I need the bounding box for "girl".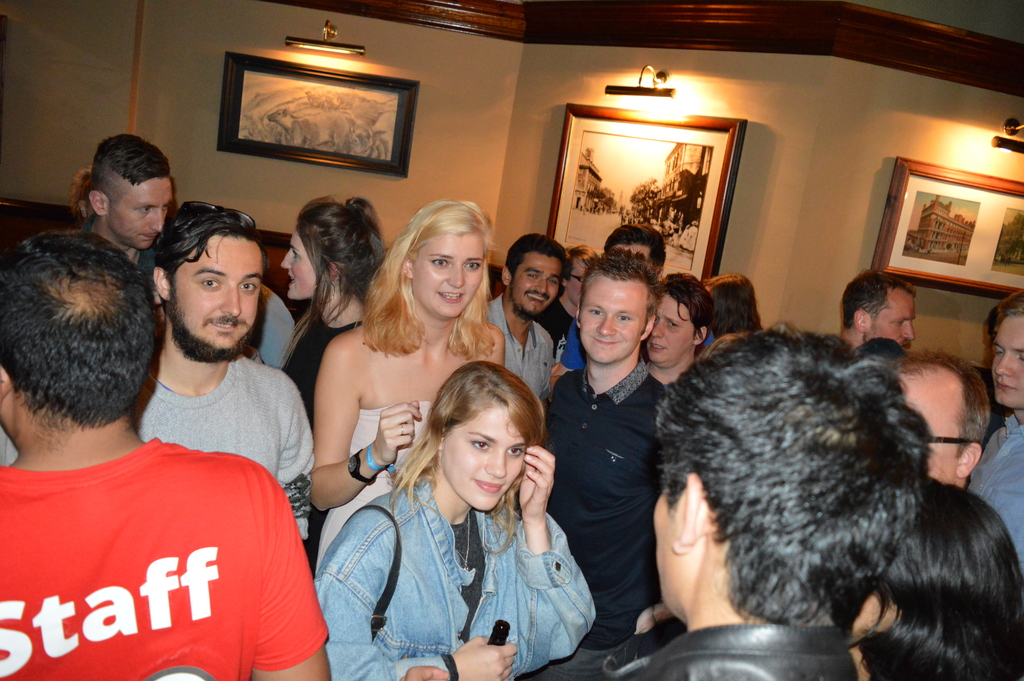
Here it is: 315,365,596,680.
